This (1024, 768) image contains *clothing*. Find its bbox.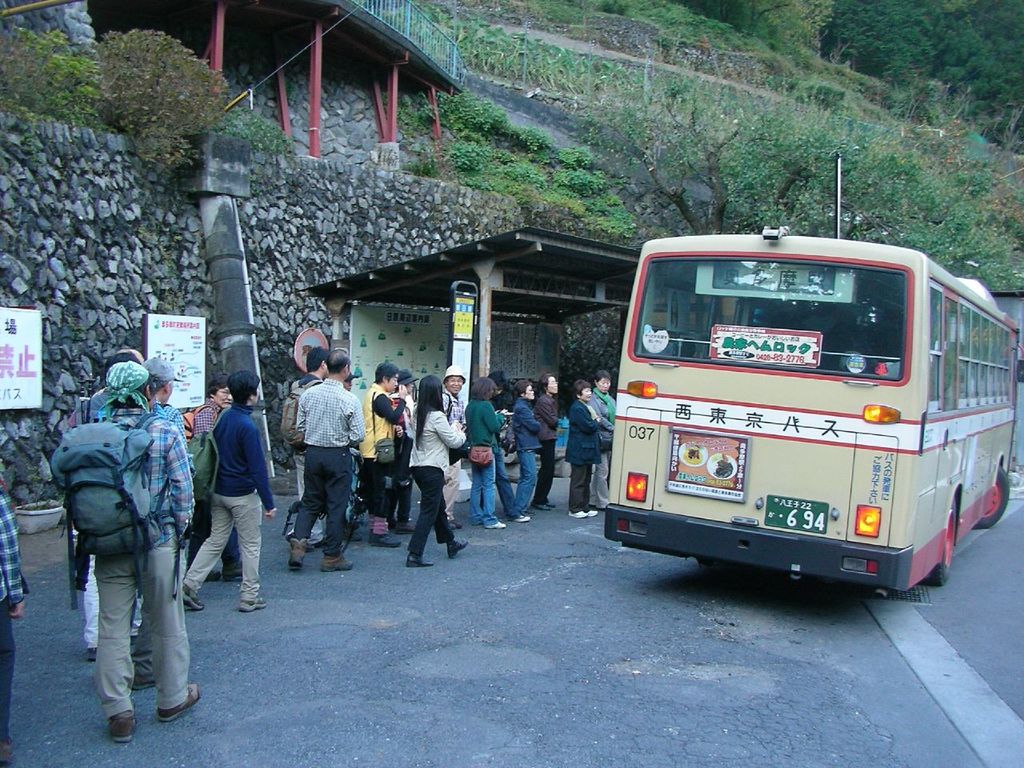
<bbox>458, 395, 505, 527</bbox>.
